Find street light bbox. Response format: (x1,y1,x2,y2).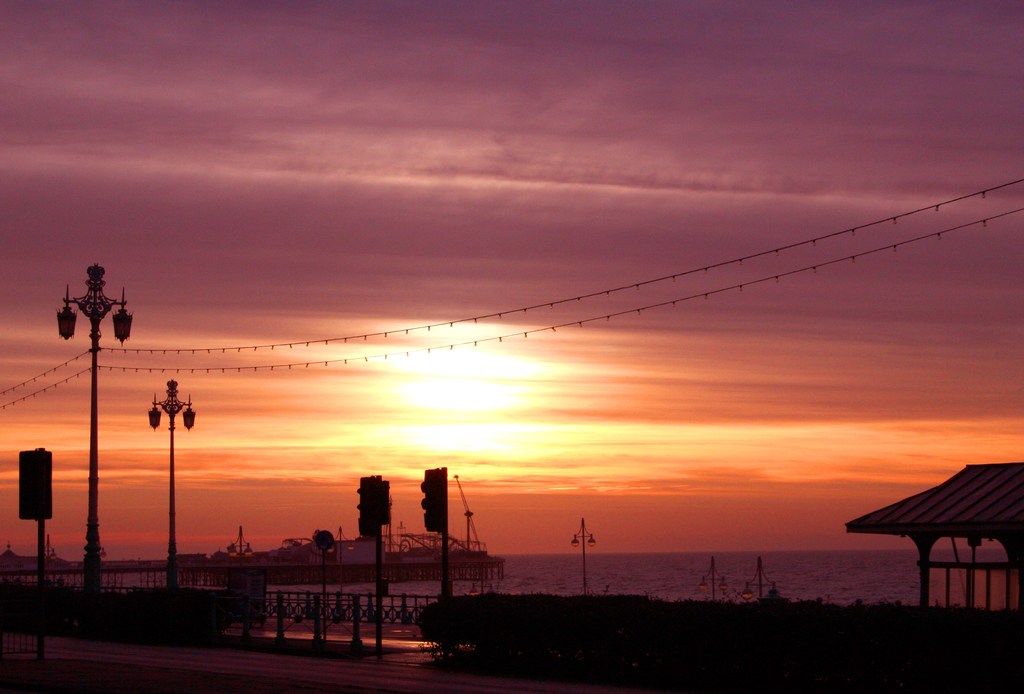
(740,558,780,602).
